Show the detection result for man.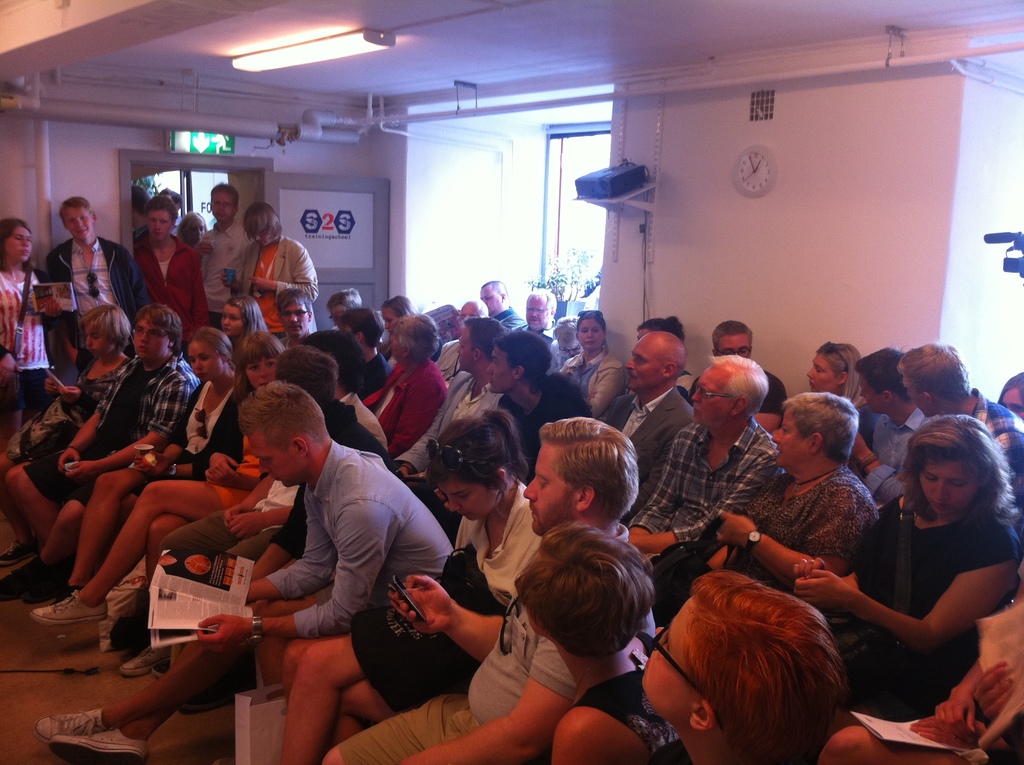
bbox(135, 197, 204, 347).
